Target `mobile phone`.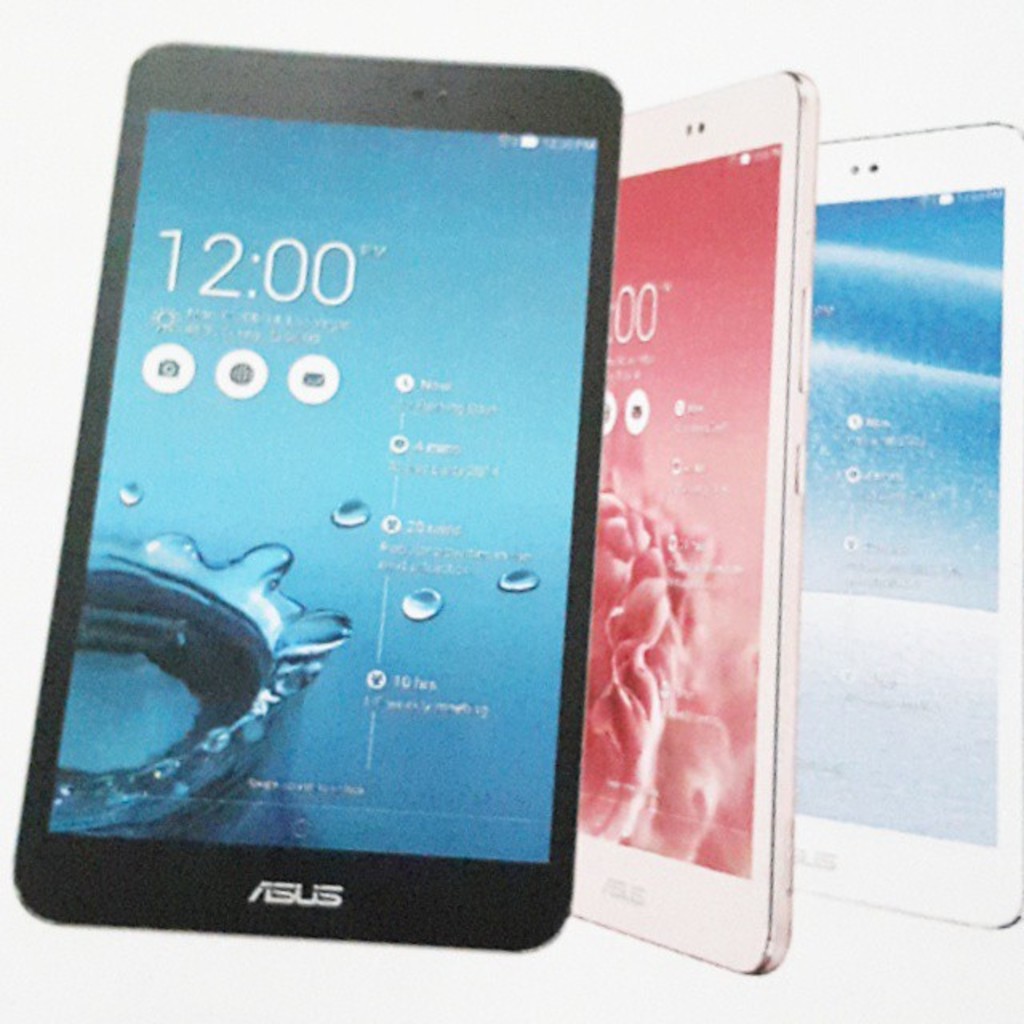
Target region: locate(35, 32, 587, 955).
